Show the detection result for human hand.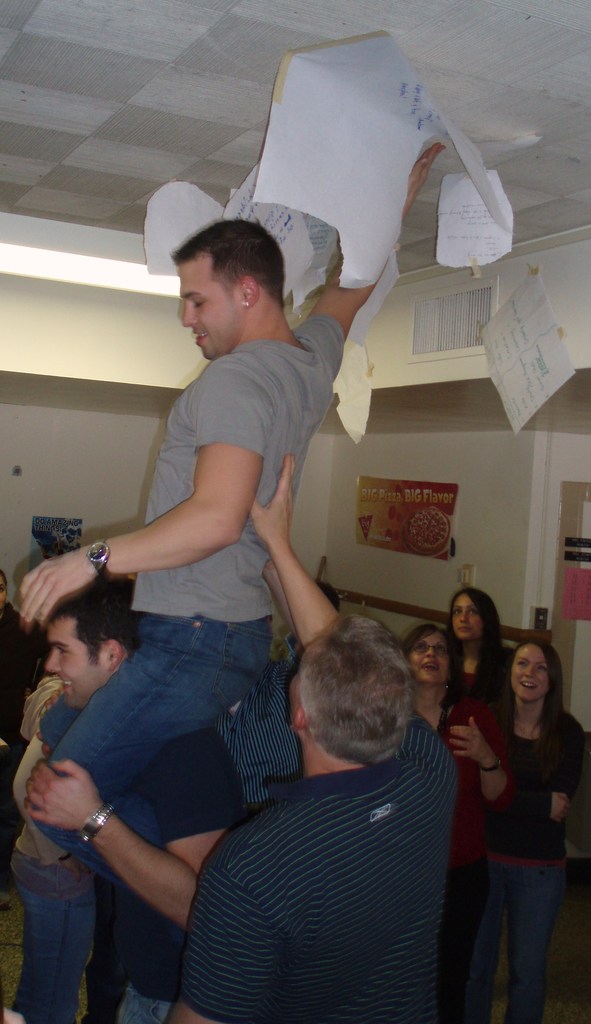
247/449/296/550.
